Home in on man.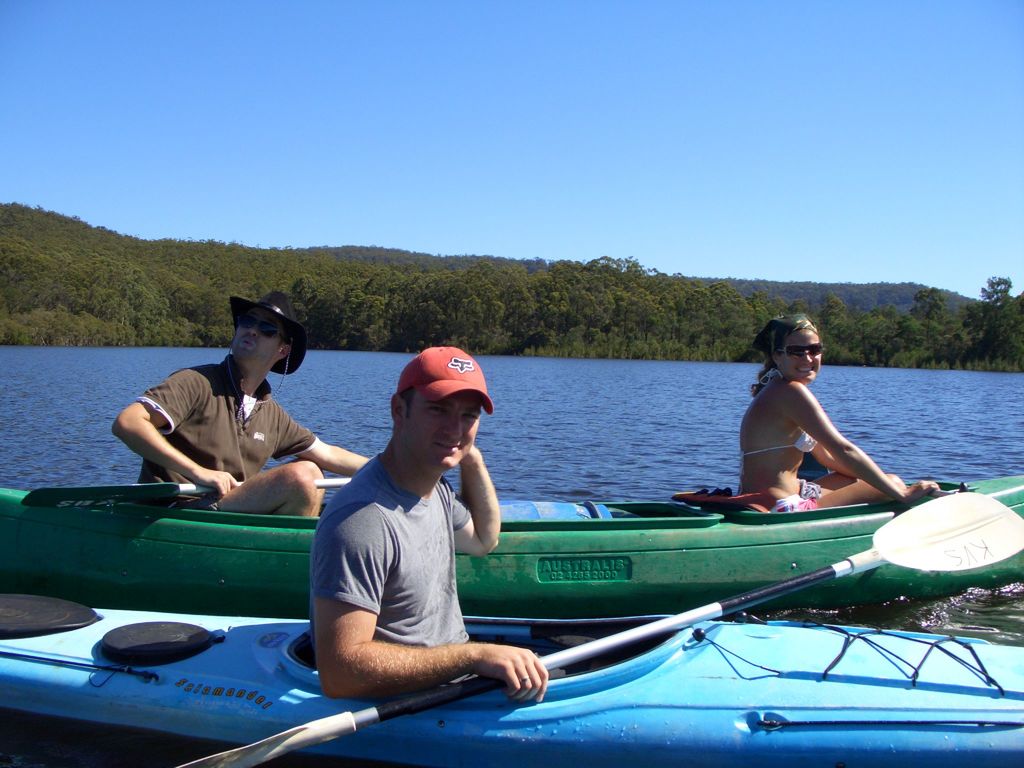
Homed in at [109, 283, 375, 521].
